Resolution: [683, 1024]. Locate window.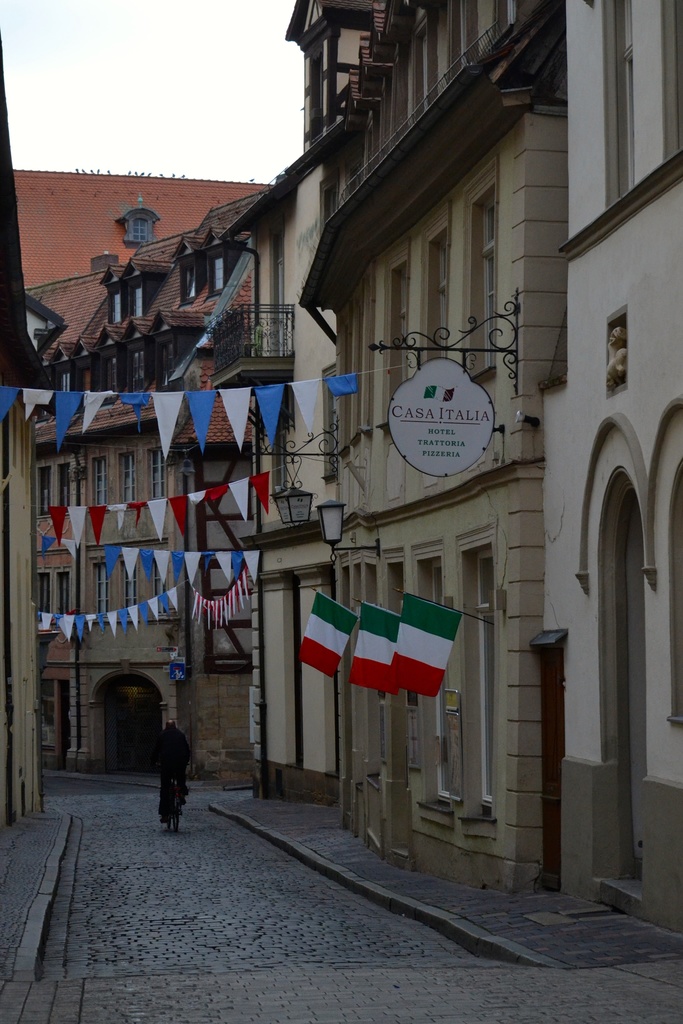
detection(131, 283, 144, 319).
